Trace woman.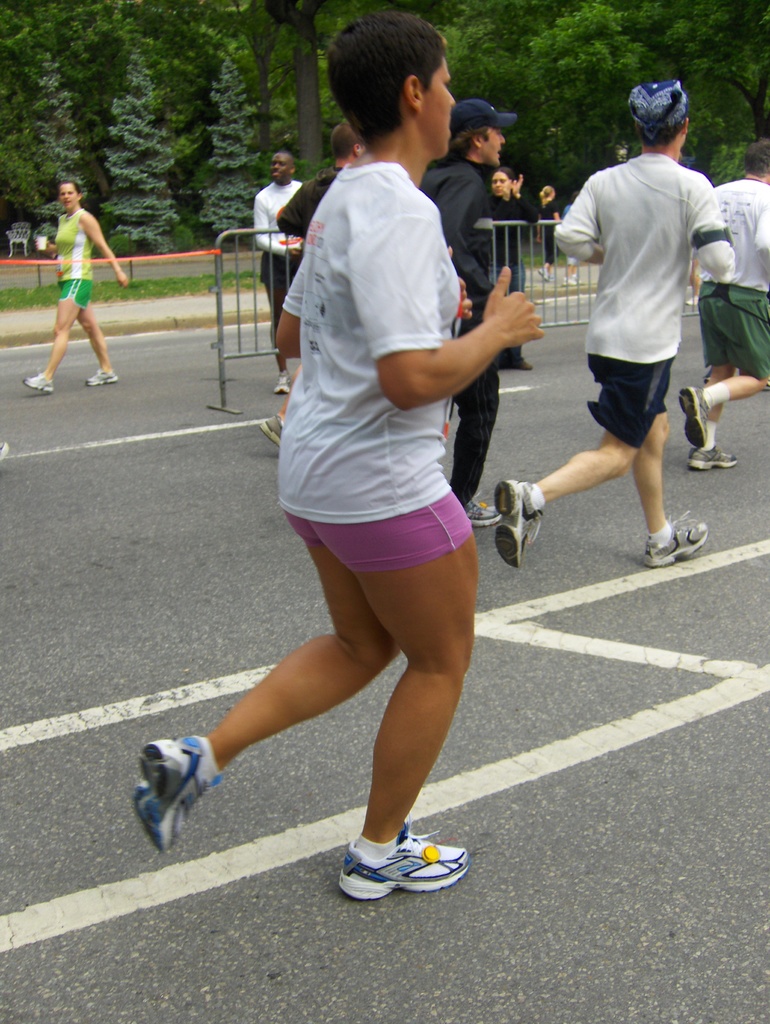
Traced to <region>536, 184, 559, 283</region>.
